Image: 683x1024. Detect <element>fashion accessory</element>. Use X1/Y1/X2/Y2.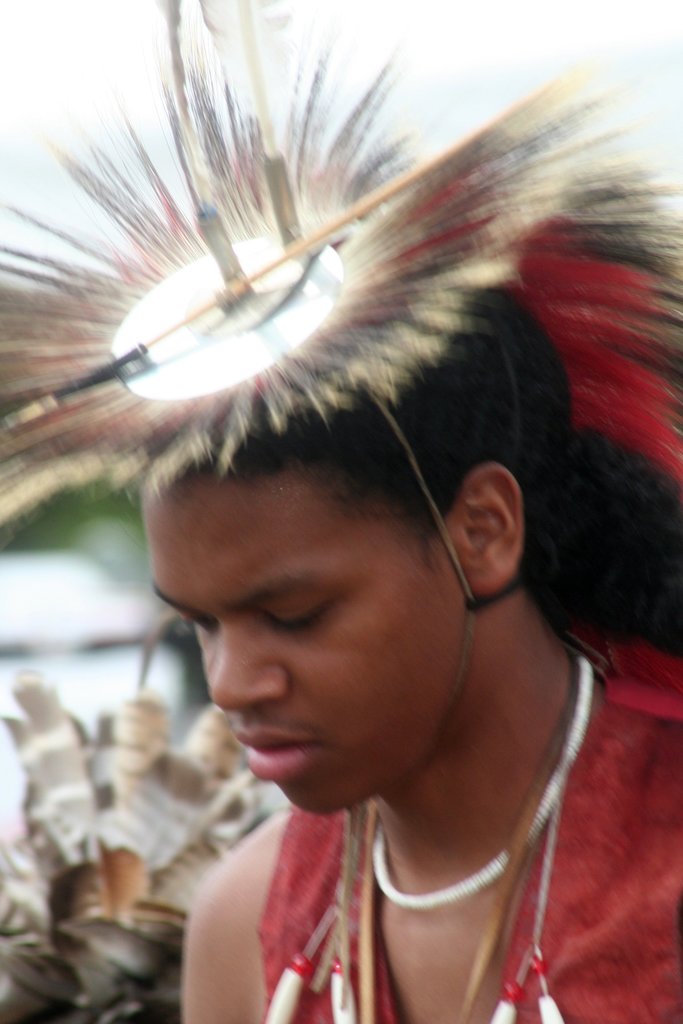
263/634/563/1023.
